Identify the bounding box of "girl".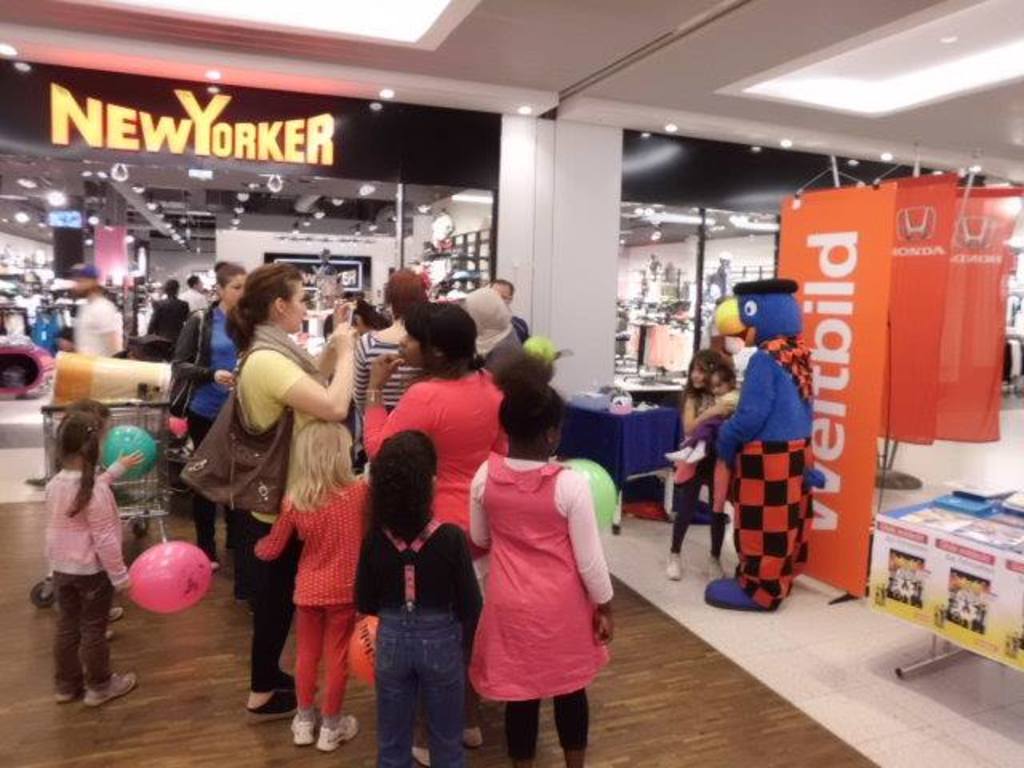
bbox=[349, 427, 482, 766].
